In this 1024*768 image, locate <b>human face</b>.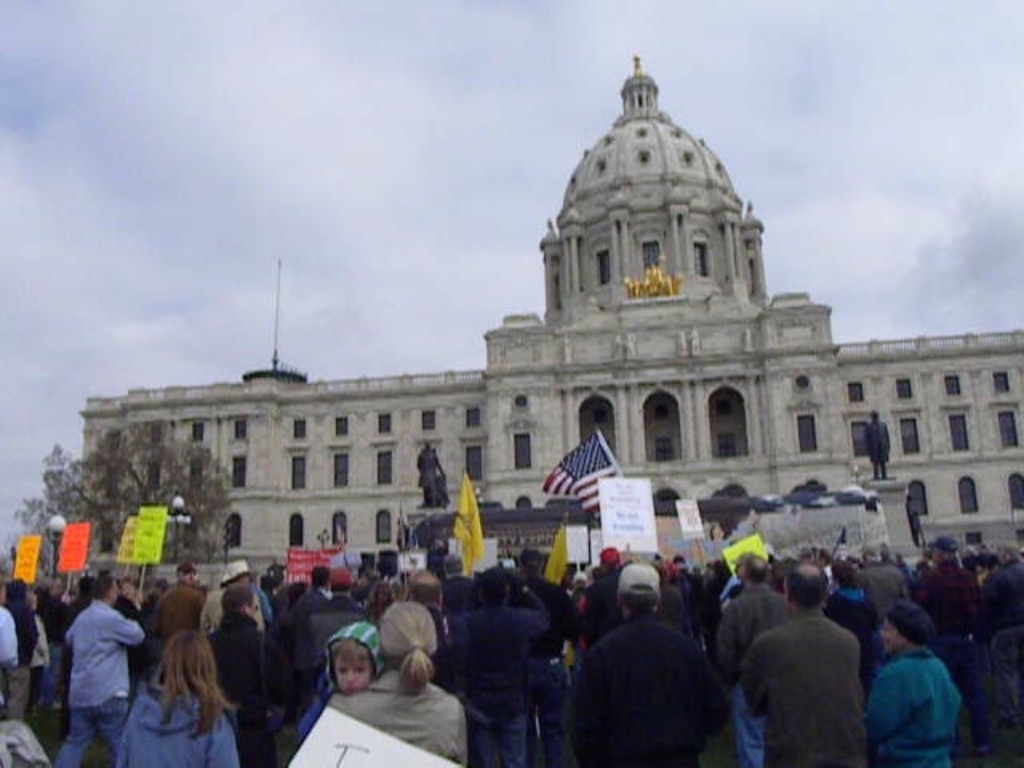
Bounding box: detection(334, 651, 373, 696).
